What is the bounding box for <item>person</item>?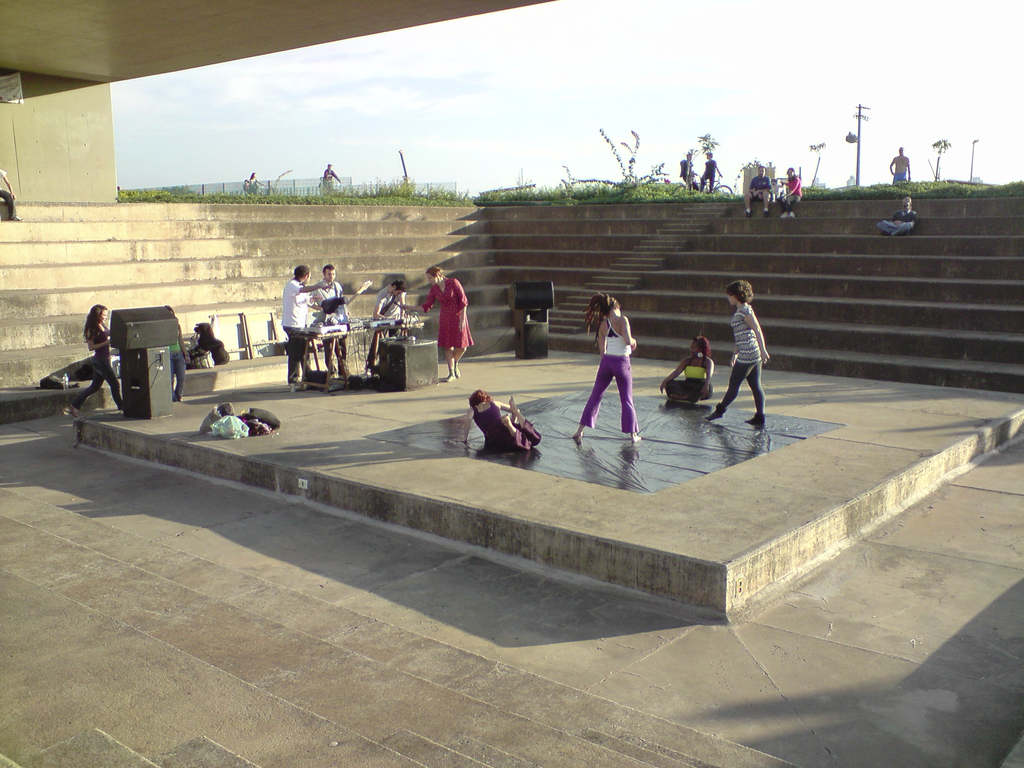
crop(401, 268, 472, 383).
